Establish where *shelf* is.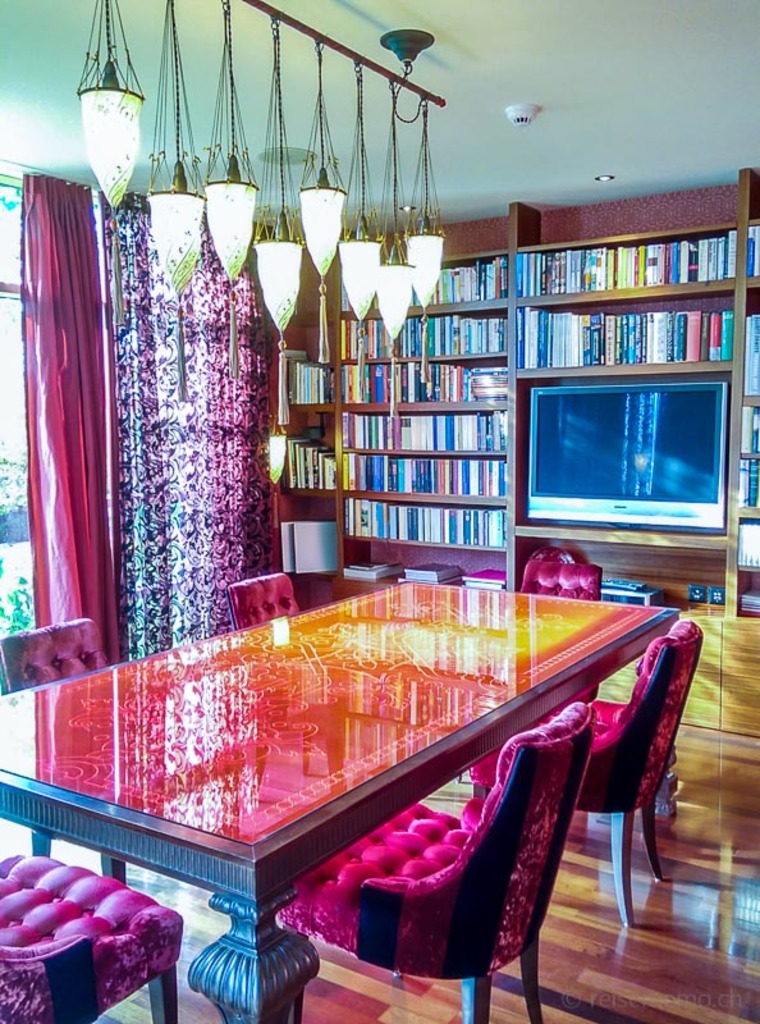
Established at locate(727, 566, 759, 620).
